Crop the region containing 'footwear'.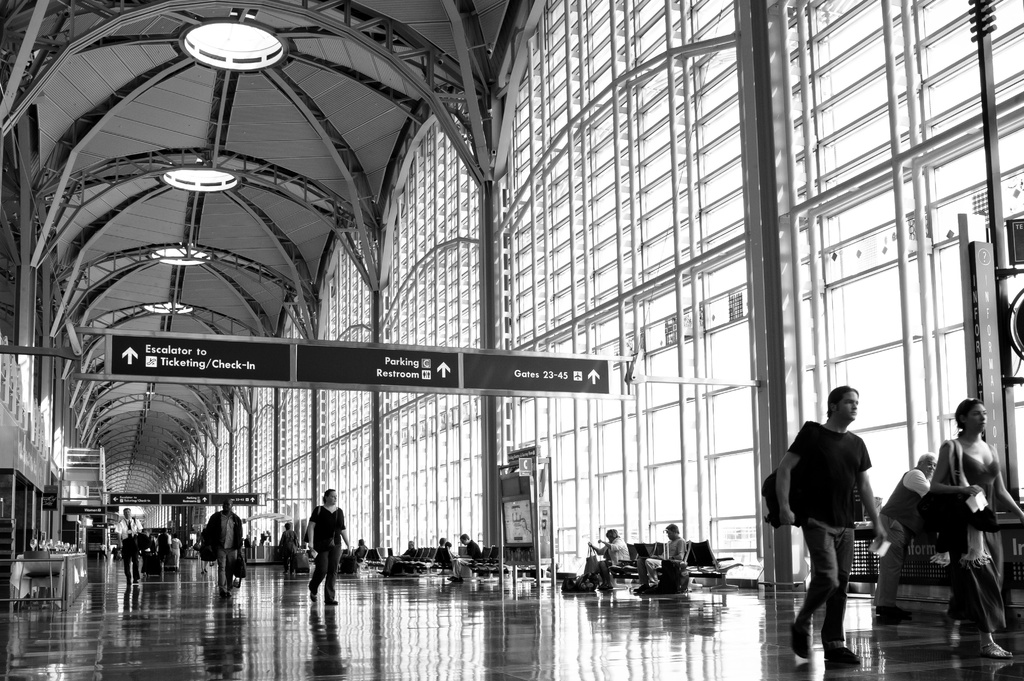
Crop region: x1=873, y1=604, x2=908, y2=617.
